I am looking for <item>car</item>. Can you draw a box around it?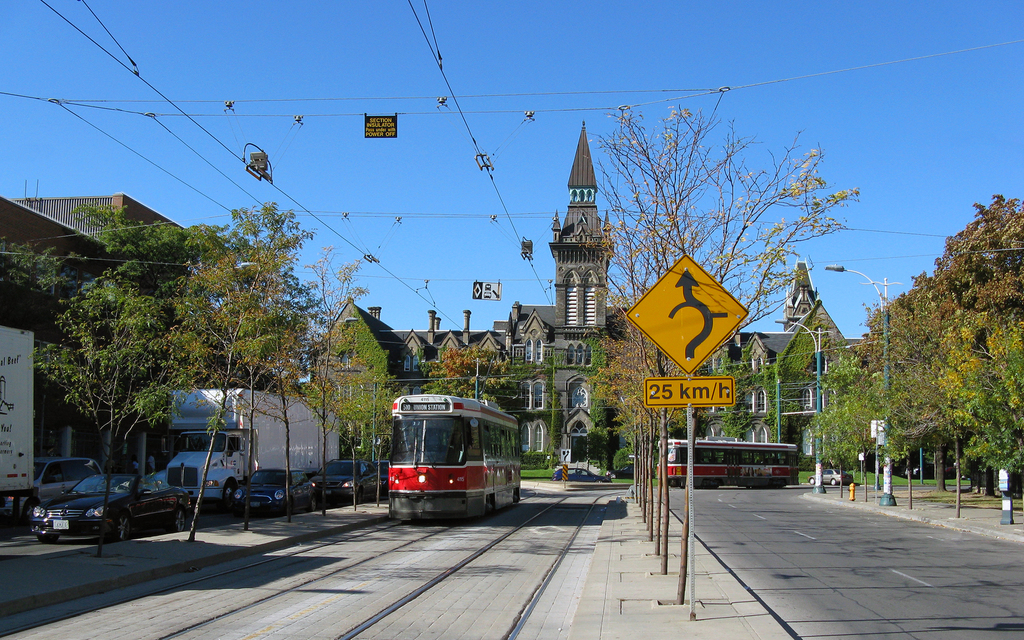
Sure, the bounding box is {"left": 28, "top": 473, "right": 189, "bottom": 540}.
